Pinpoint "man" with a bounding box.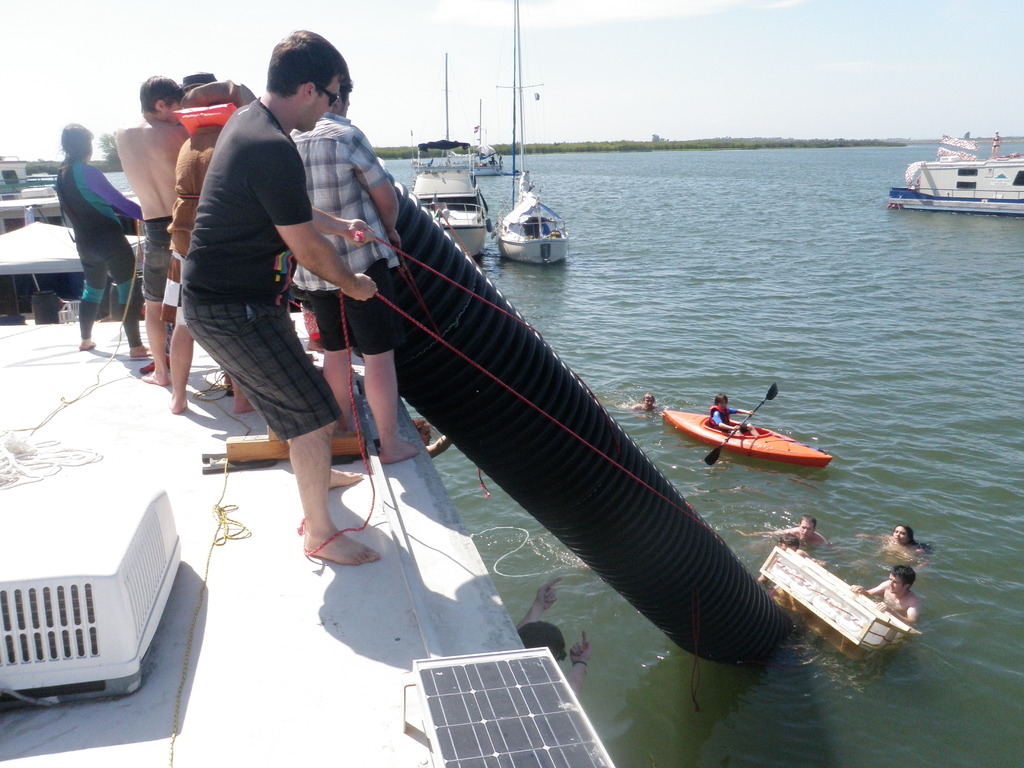
bbox=(506, 577, 593, 698).
